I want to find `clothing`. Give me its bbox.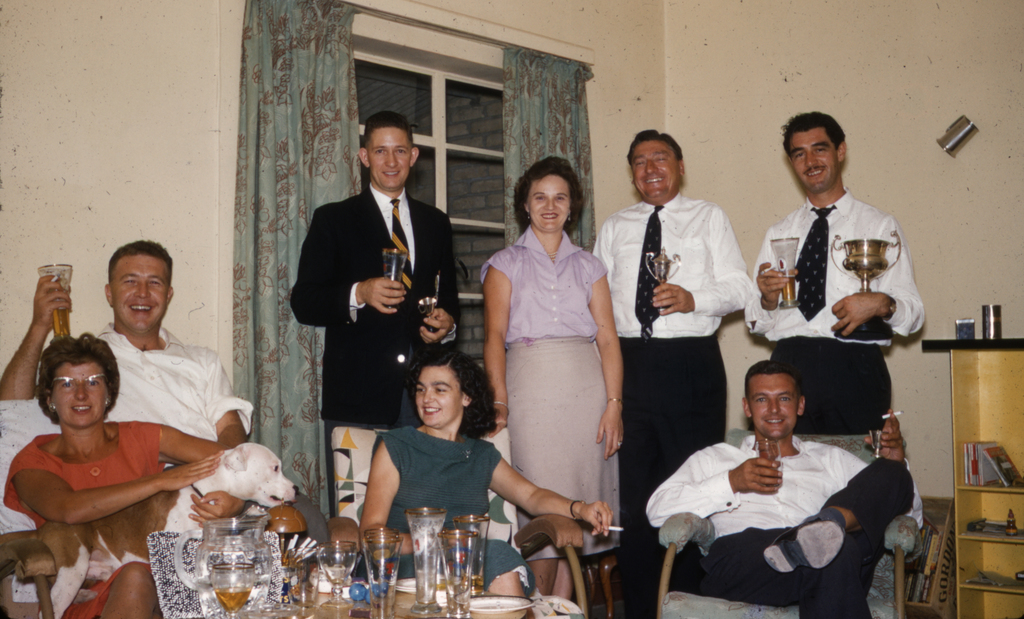
left=282, top=186, right=465, bottom=509.
